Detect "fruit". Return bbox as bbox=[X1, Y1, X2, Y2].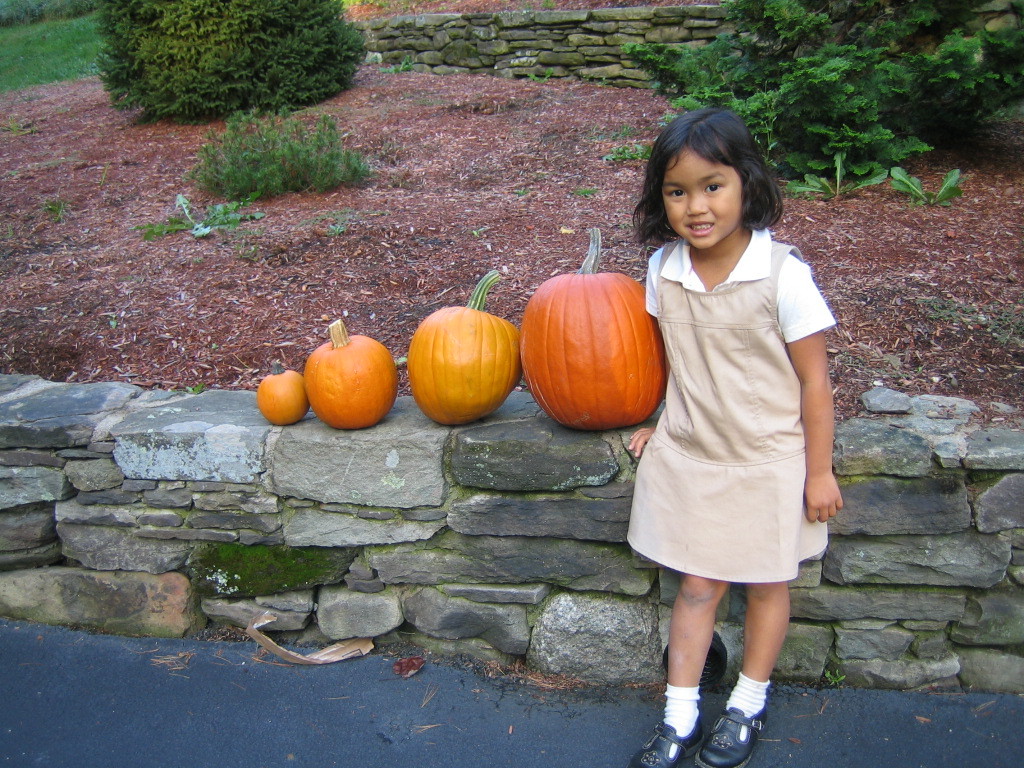
bbox=[256, 361, 309, 424].
